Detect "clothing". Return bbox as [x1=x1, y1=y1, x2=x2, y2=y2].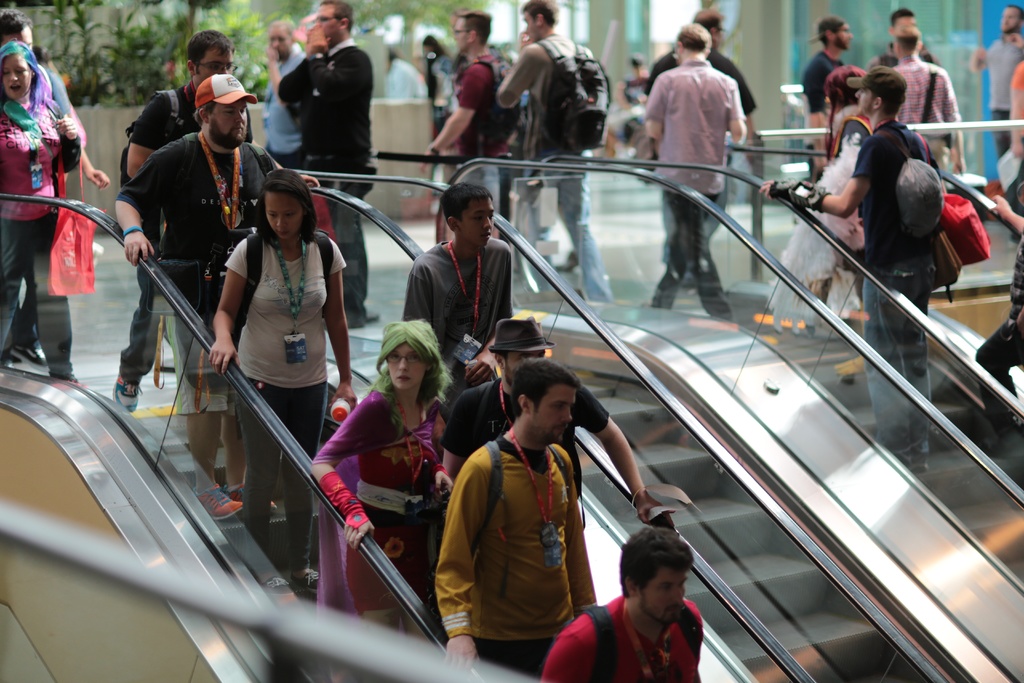
[x1=897, y1=59, x2=961, y2=172].
